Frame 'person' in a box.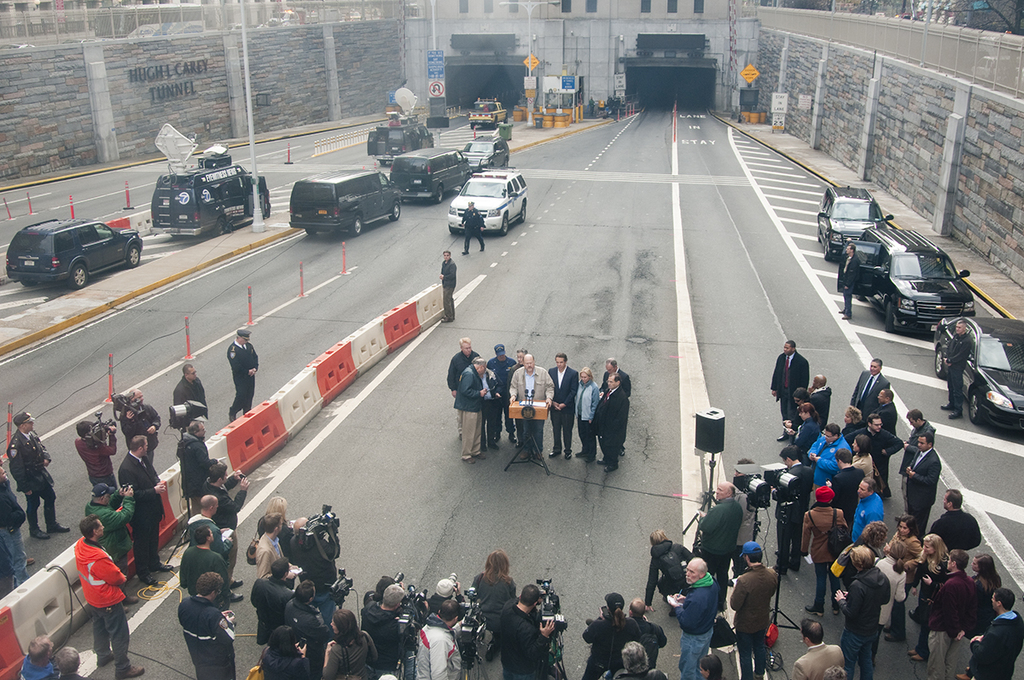
box(448, 339, 482, 442).
